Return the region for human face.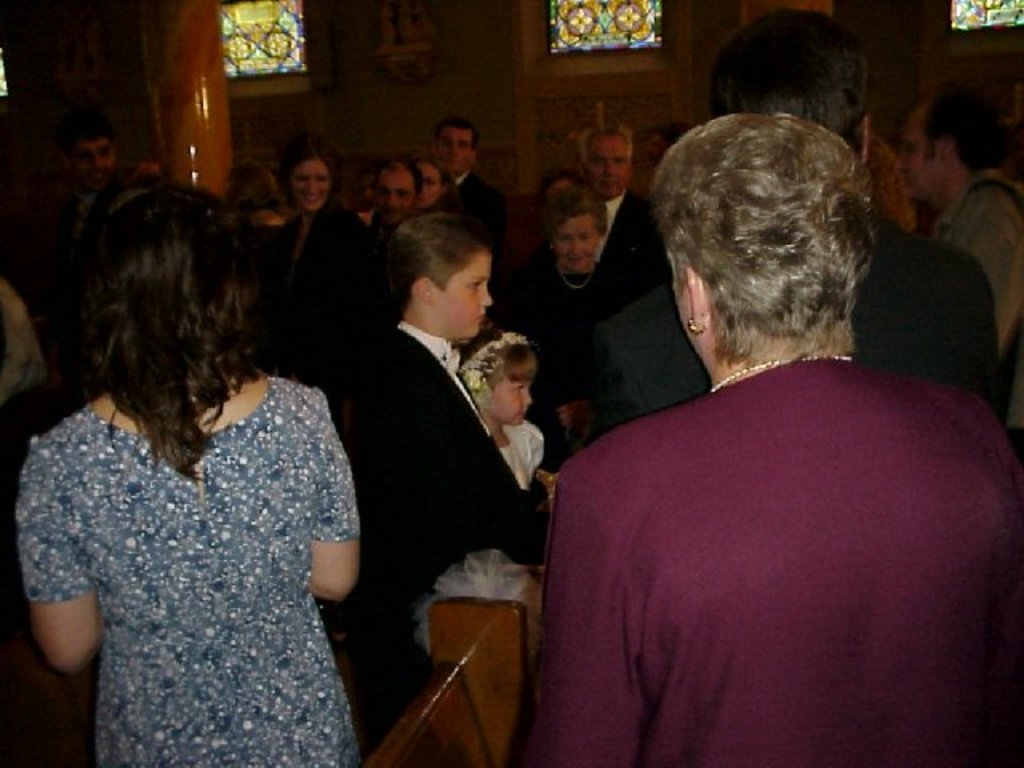
Rect(898, 107, 933, 195).
